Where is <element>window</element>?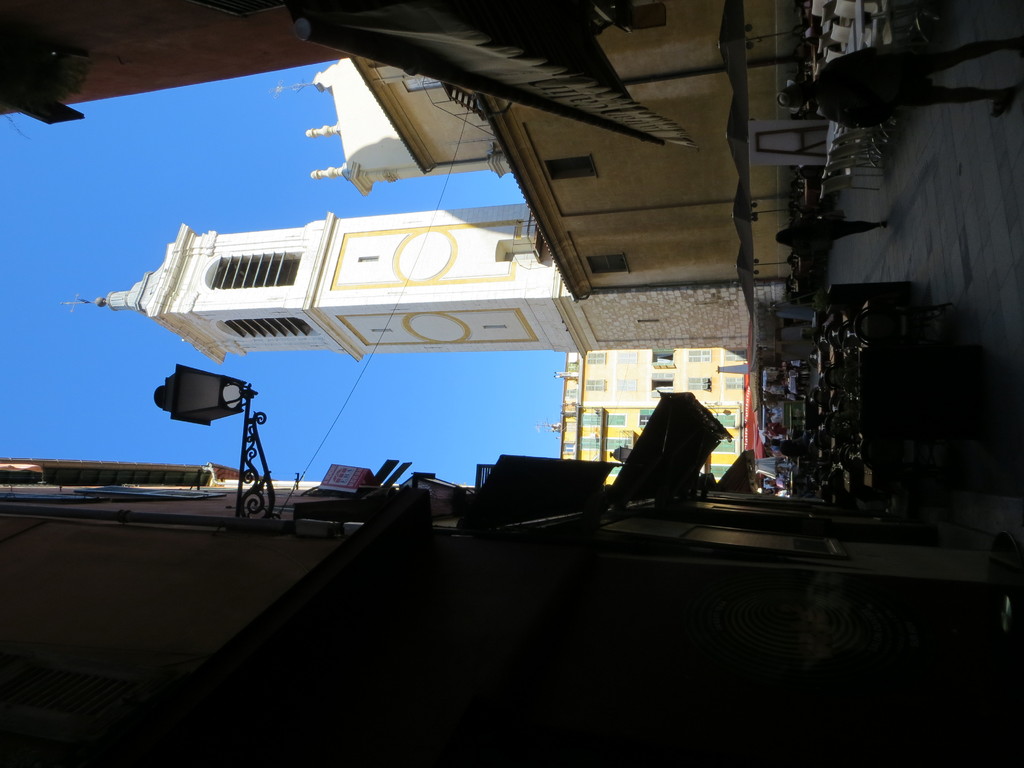
box=[201, 252, 301, 286].
